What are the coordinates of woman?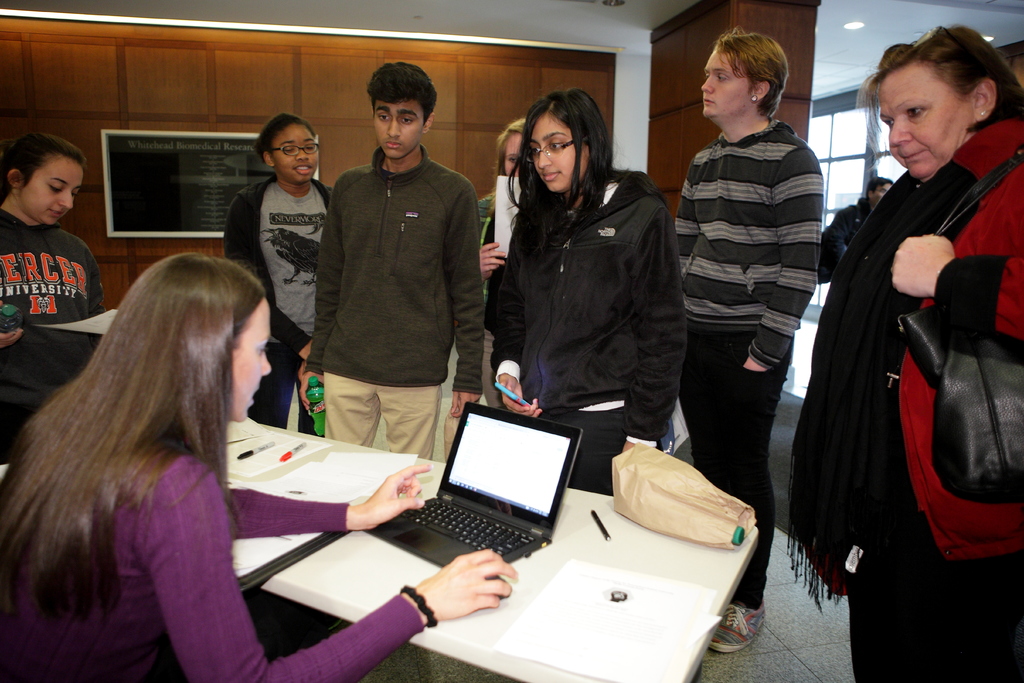
Rect(776, 22, 1023, 682).
